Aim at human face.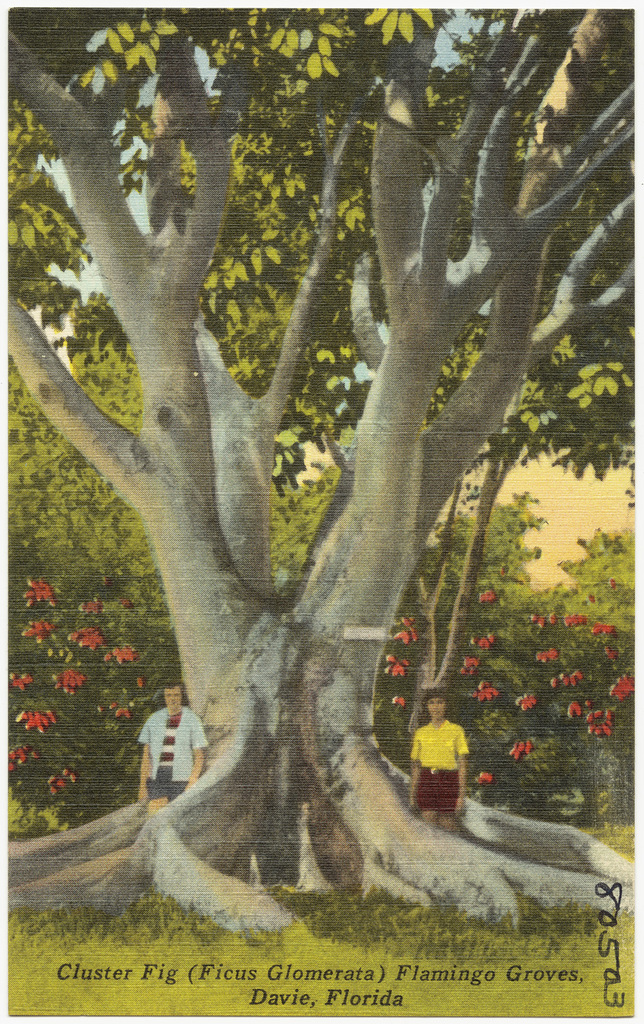
Aimed at {"x1": 427, "y1": 696, "x2": 446, "y2": 719}.
